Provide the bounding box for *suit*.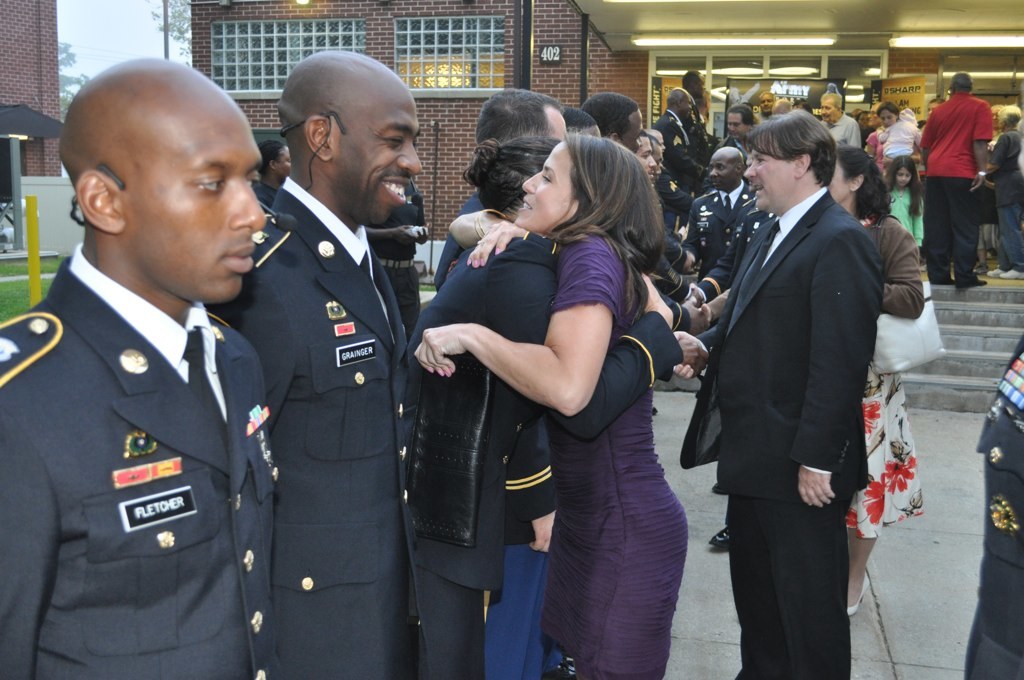
region(205, 180, 415, 679).
